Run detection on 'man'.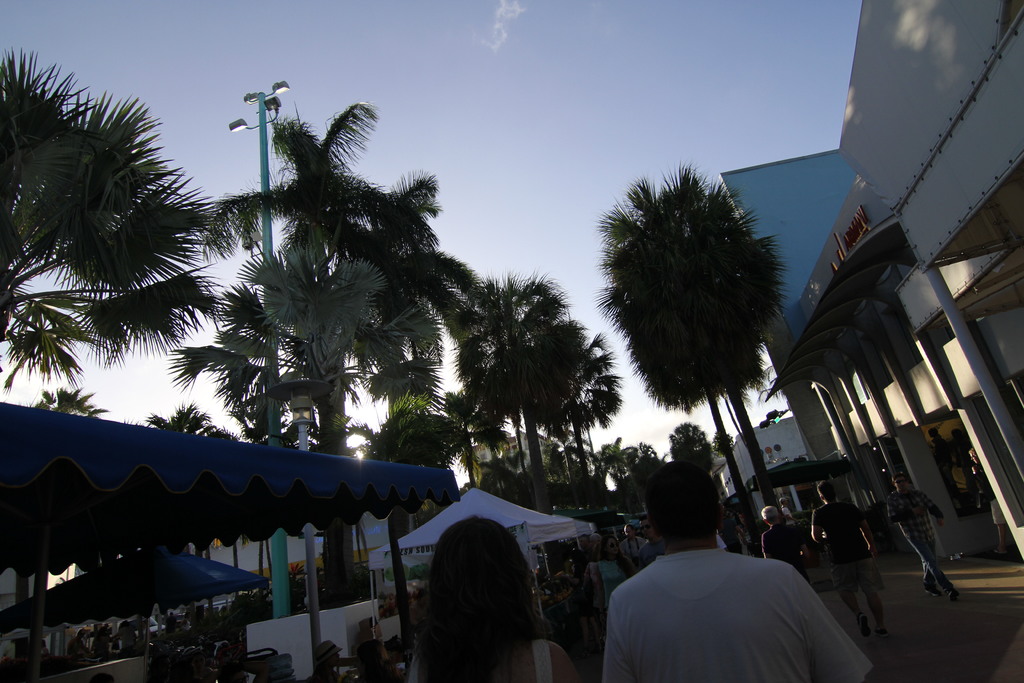
Result: pyautogui.locateOnScreen(719, 513, 748, 554).
